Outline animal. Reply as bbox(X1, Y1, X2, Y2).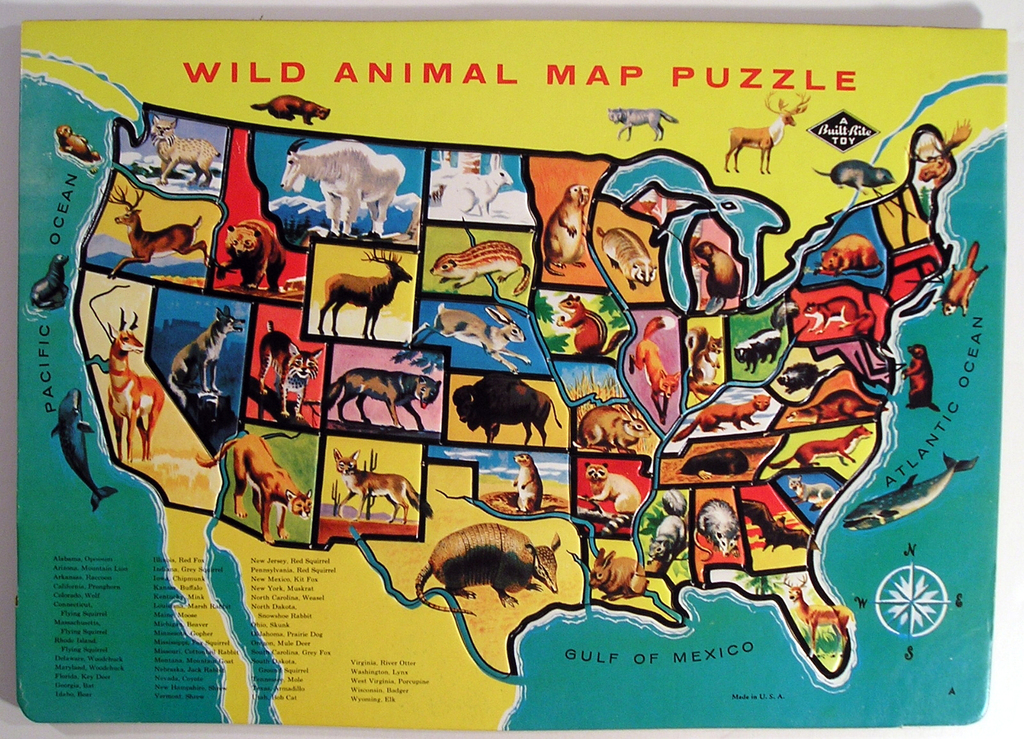
bbox(324, 248, 409, 341).
